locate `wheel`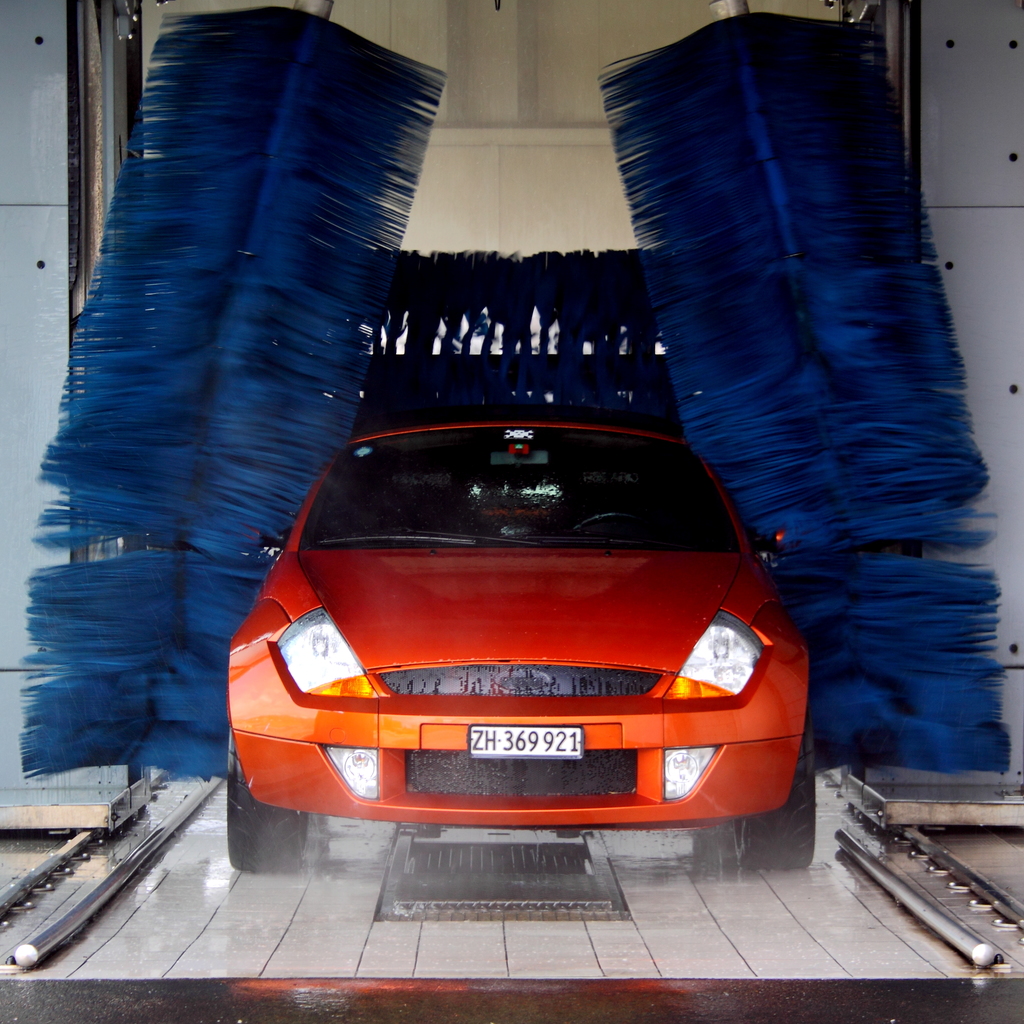
227/732/308/877
